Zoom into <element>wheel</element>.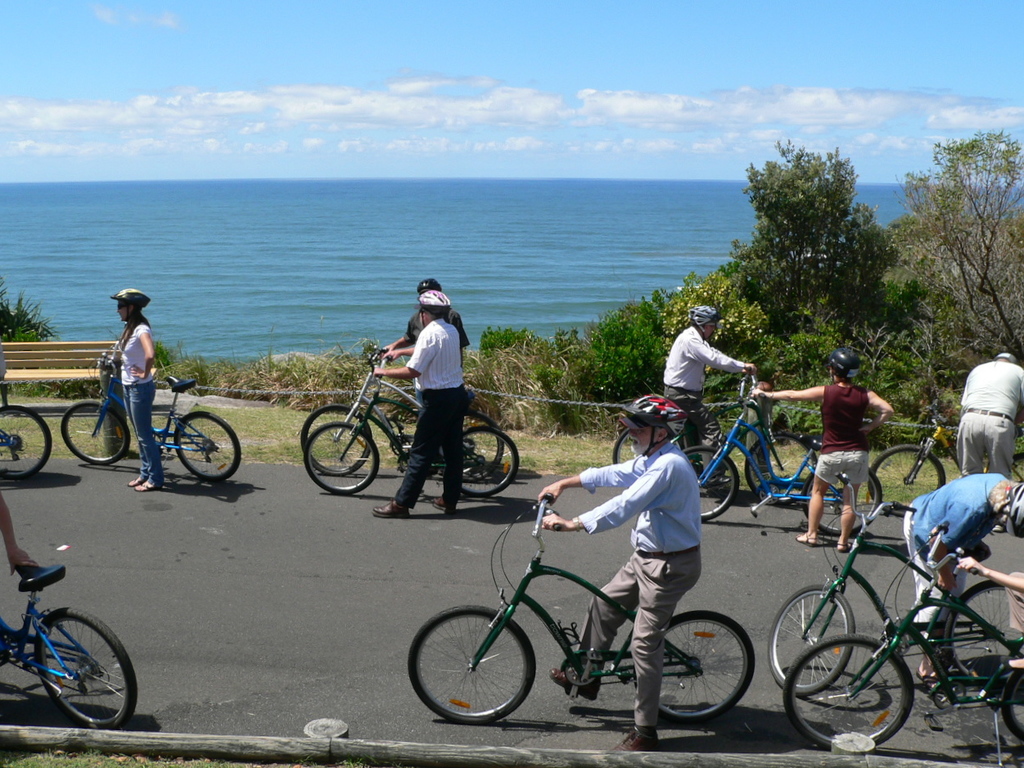
Zoom target: [left=301, top=404, right=369, bottom=474].
